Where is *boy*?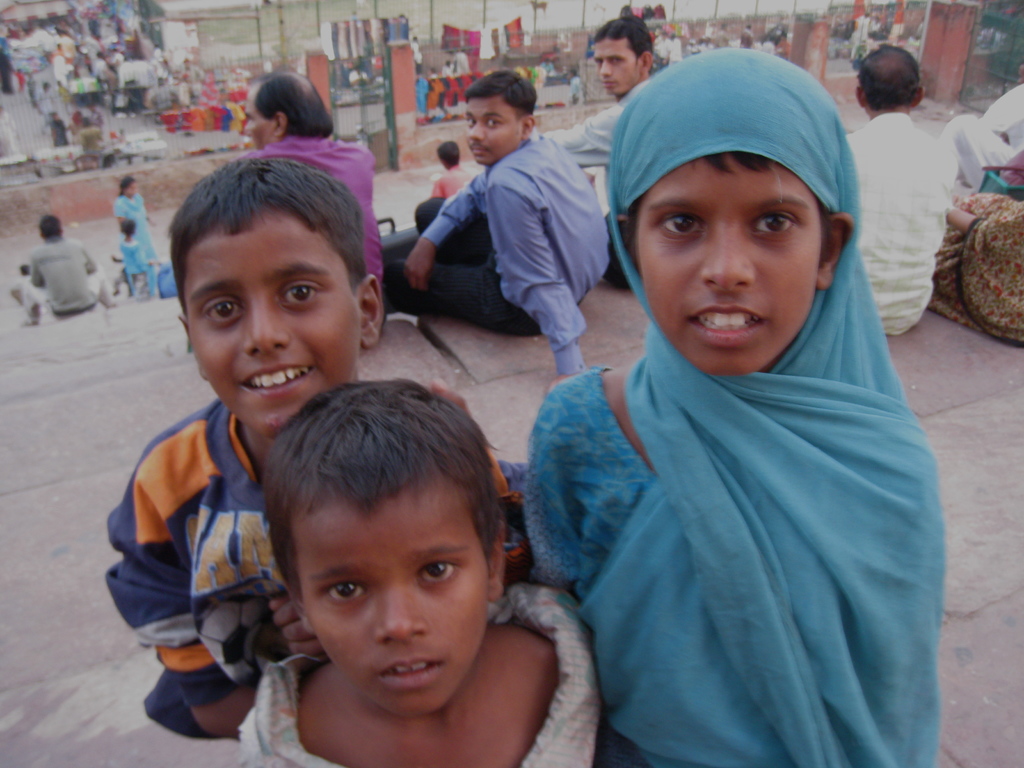
left=118, top=137, right=389, bottom=758.
